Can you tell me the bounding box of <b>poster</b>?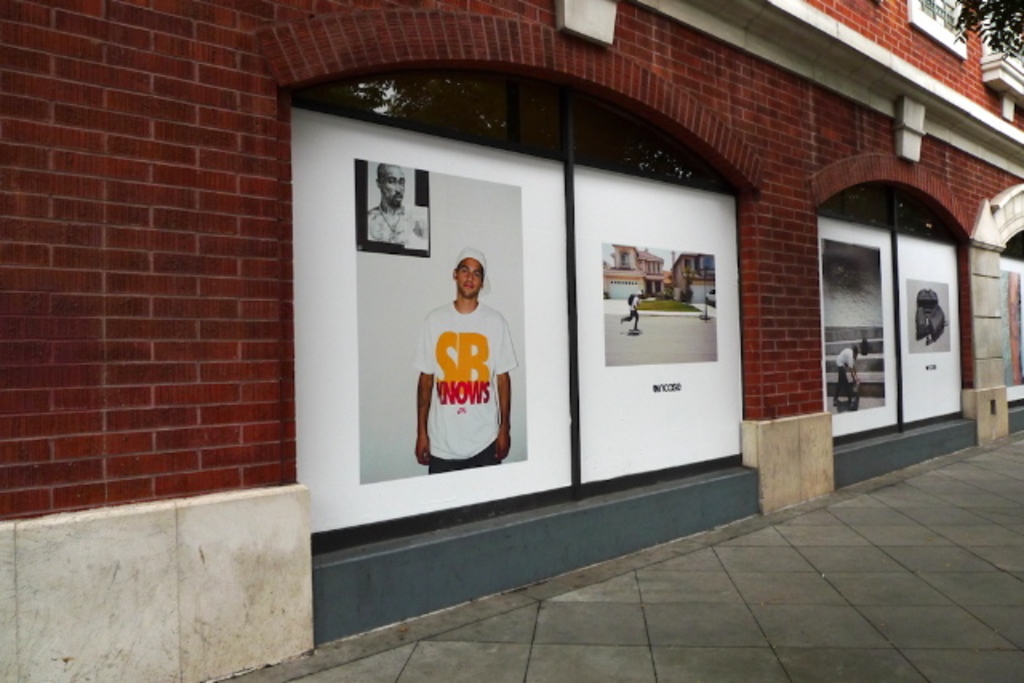
Rect(814, 248, 890, 406).
